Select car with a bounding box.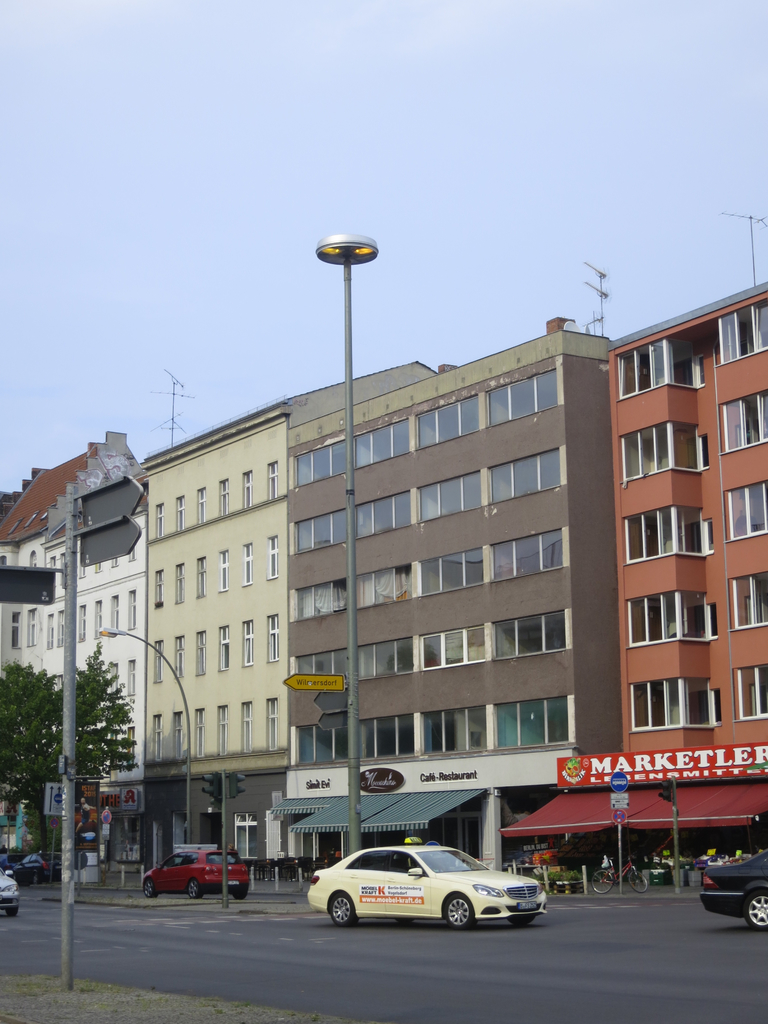
BBox(138, 847, 250, 898).
